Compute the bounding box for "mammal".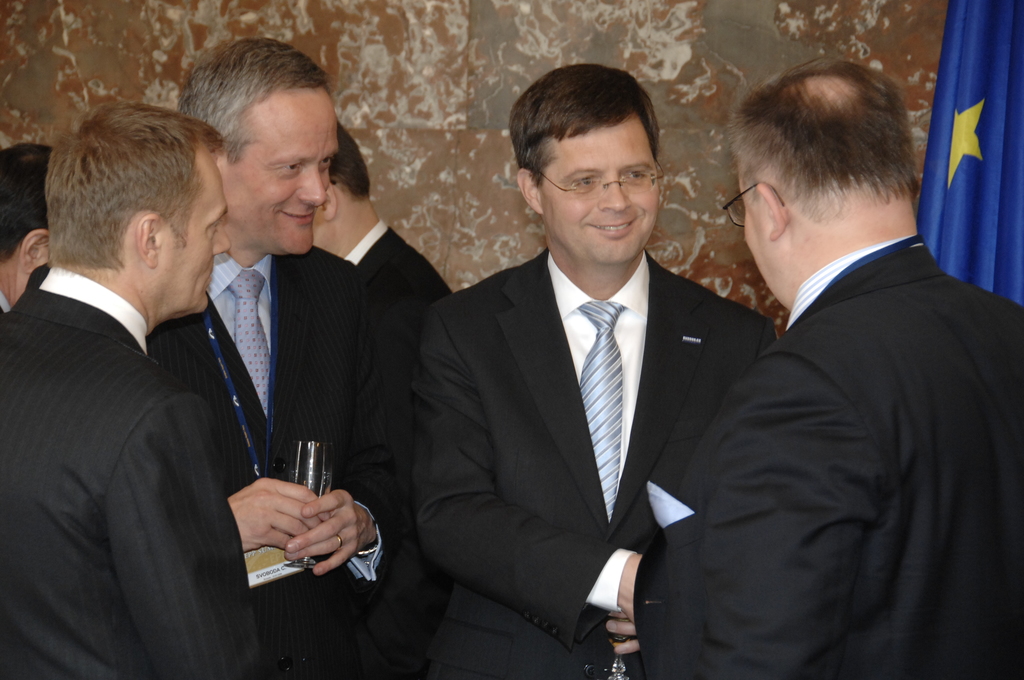
detection(0, 96, 273, 679).
